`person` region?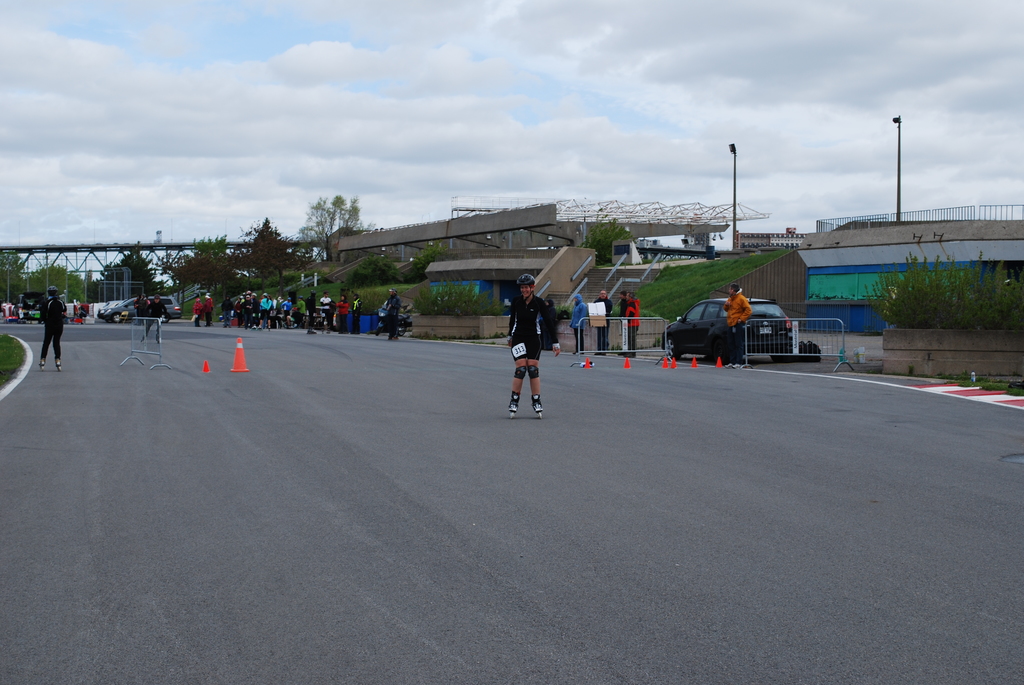
BBox(594, 290, 612, 356)
